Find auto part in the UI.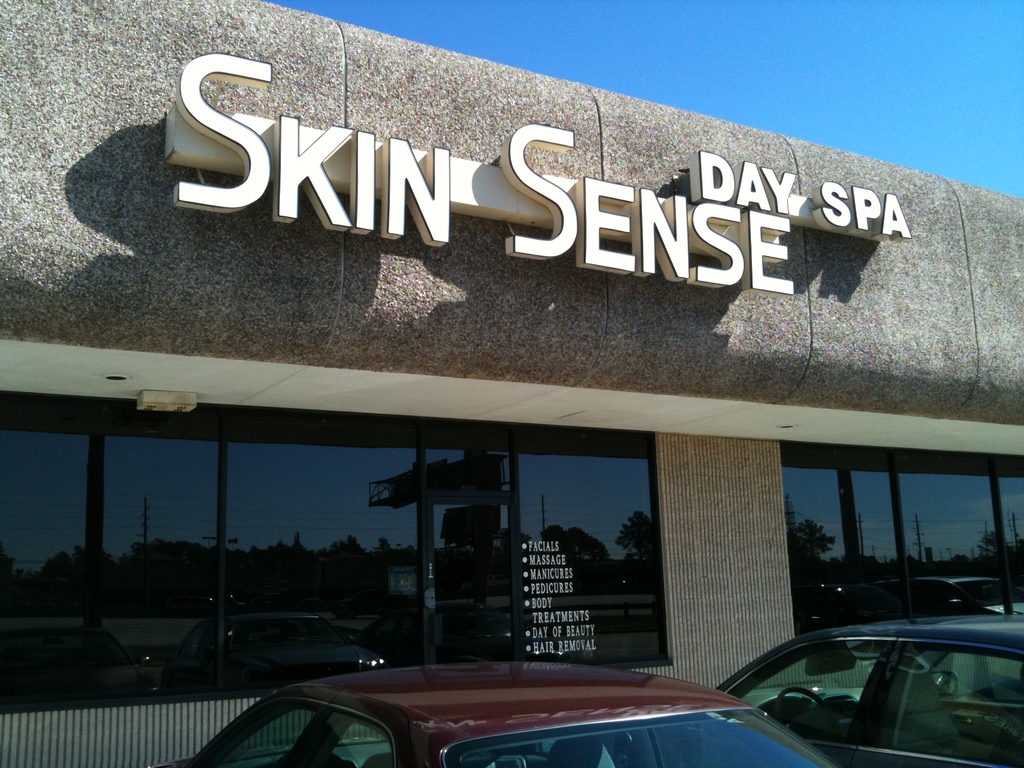
UI element at (774, 680, 839, 739).
